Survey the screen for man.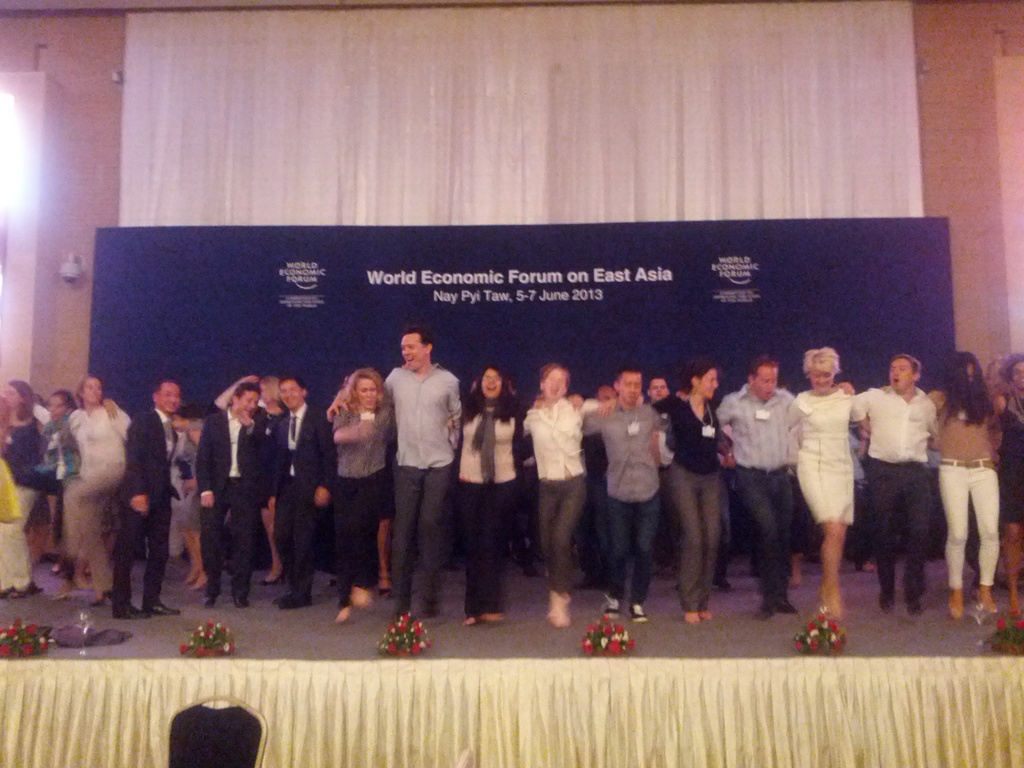
Survey found: [837,352,945,616].
